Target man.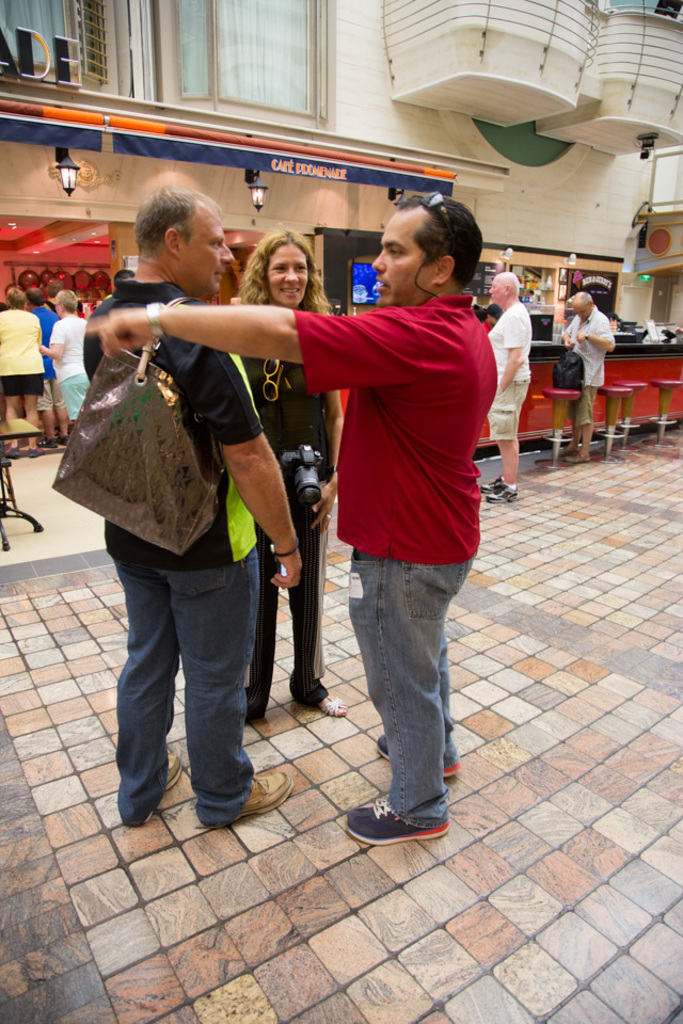
Target region: BBox(543, 288, 620, 466).
